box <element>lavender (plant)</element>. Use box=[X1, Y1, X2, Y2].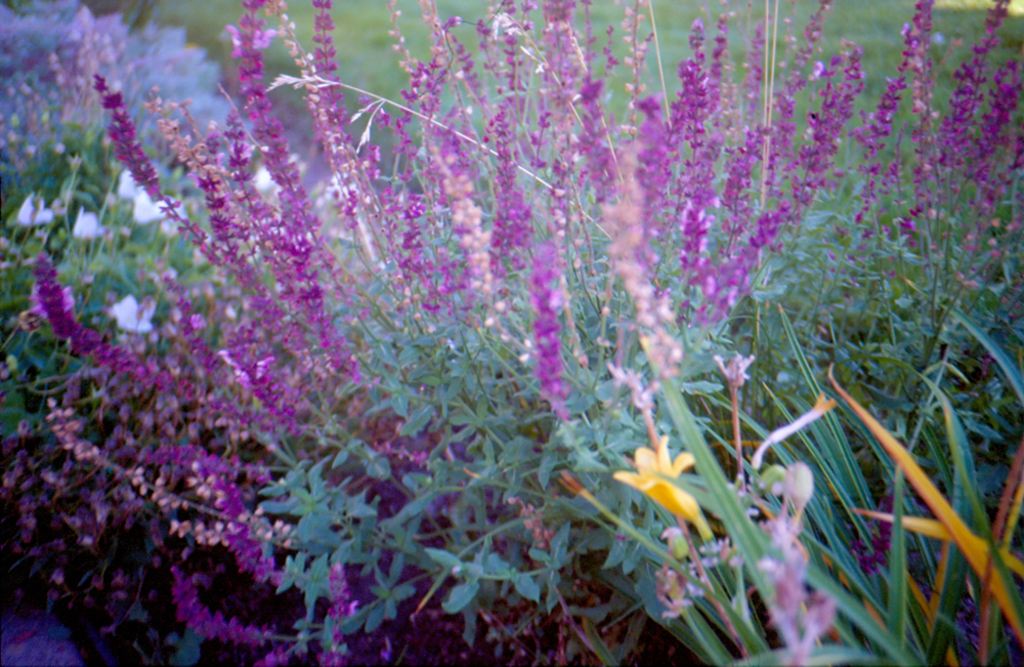
box=[965, 54, 1023, 184].
